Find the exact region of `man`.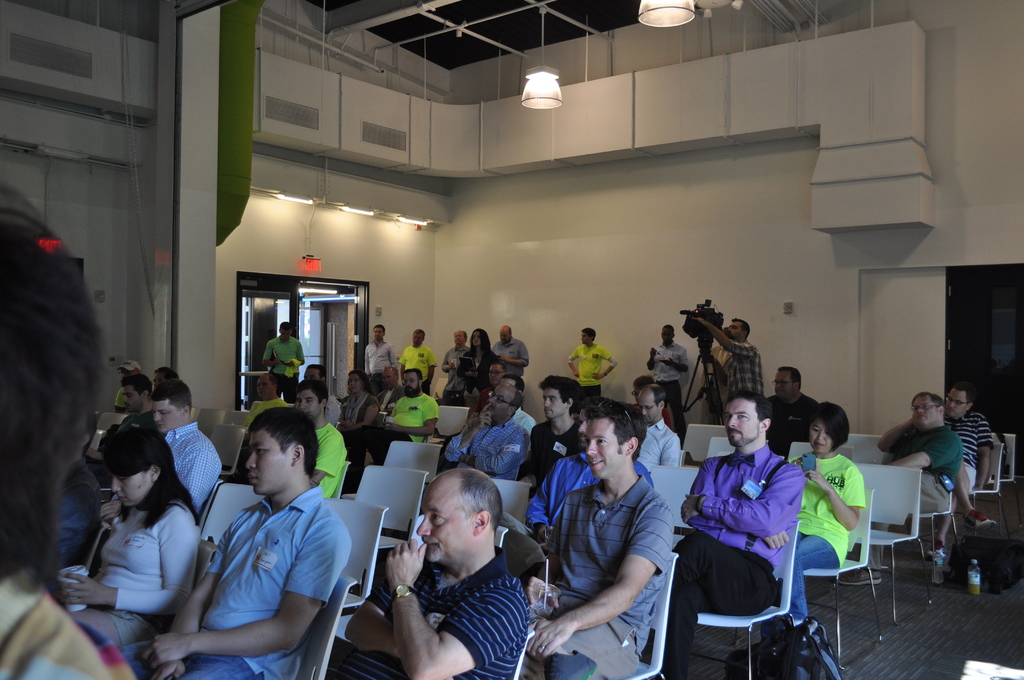
Exact region: {"left": 394, "top": 328, "right": 436, "bottom": 393}.
